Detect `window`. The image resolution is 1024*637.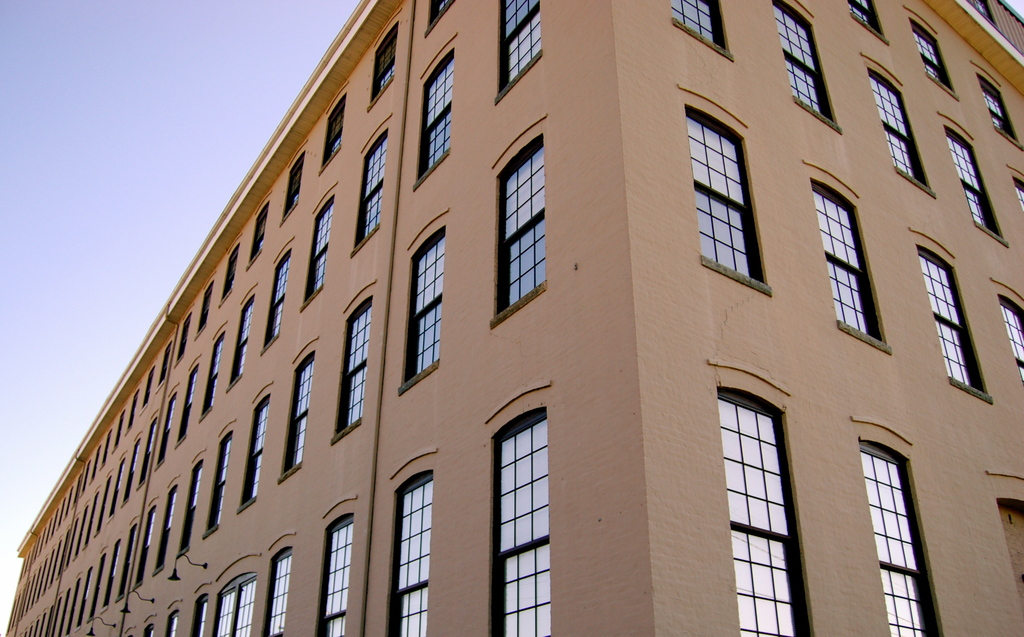
bbox=[911, 20, 952, 95].
